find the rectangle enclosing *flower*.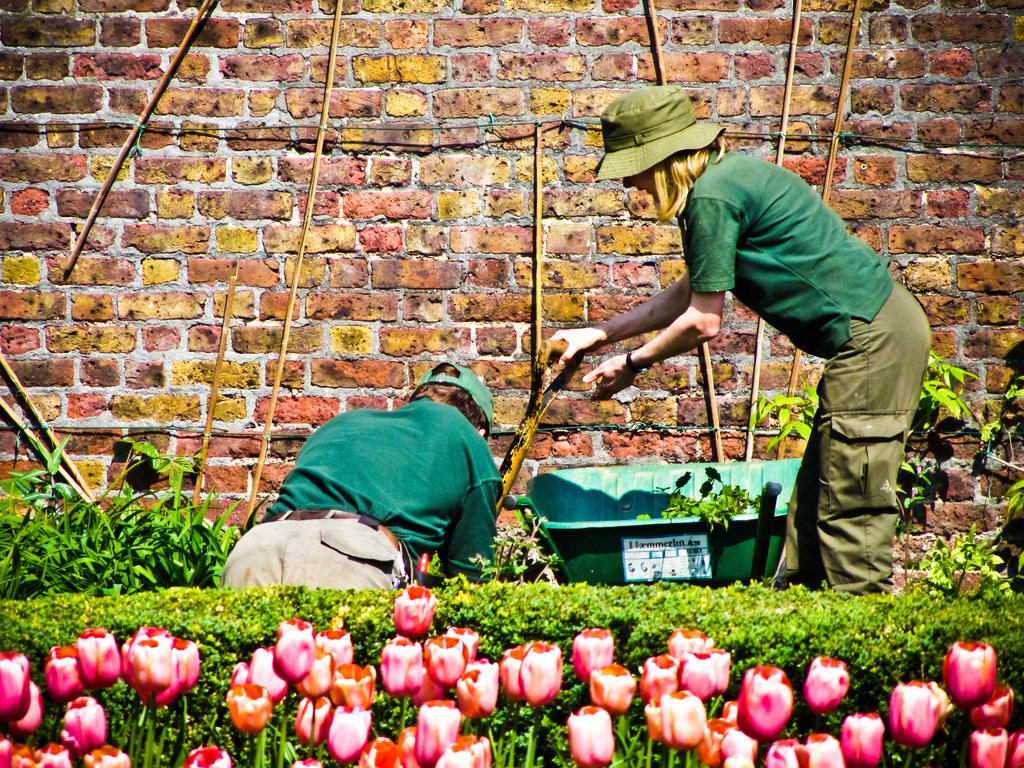
l=267, t=620, r=316, b=682.
